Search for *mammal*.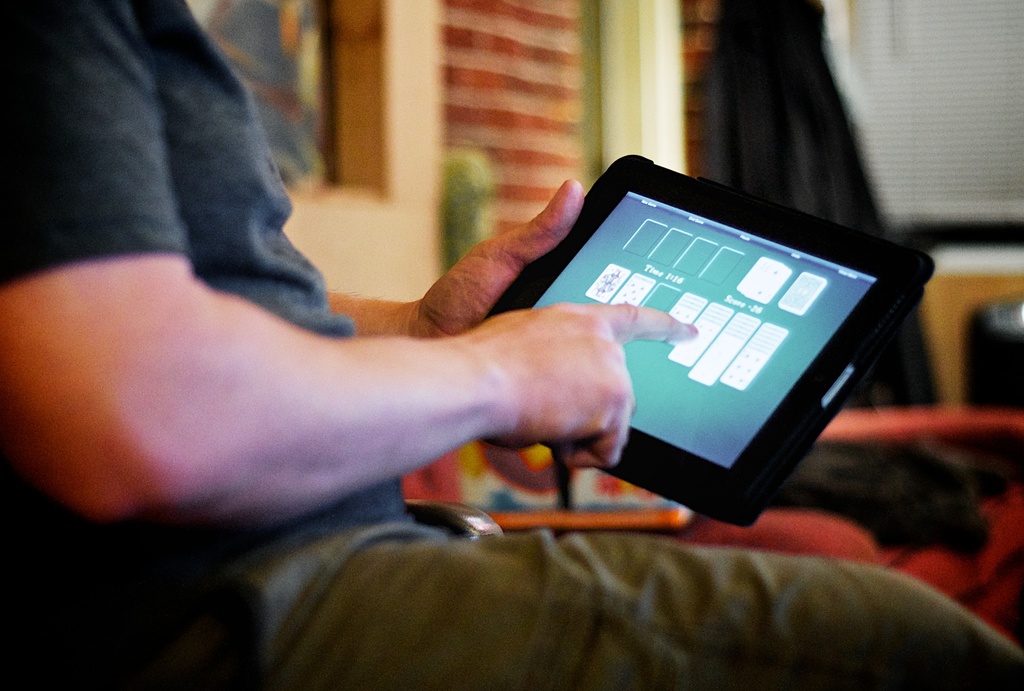
Found at {"left": 0, "top": 0, "right": 1023, "bottom": 690}.
